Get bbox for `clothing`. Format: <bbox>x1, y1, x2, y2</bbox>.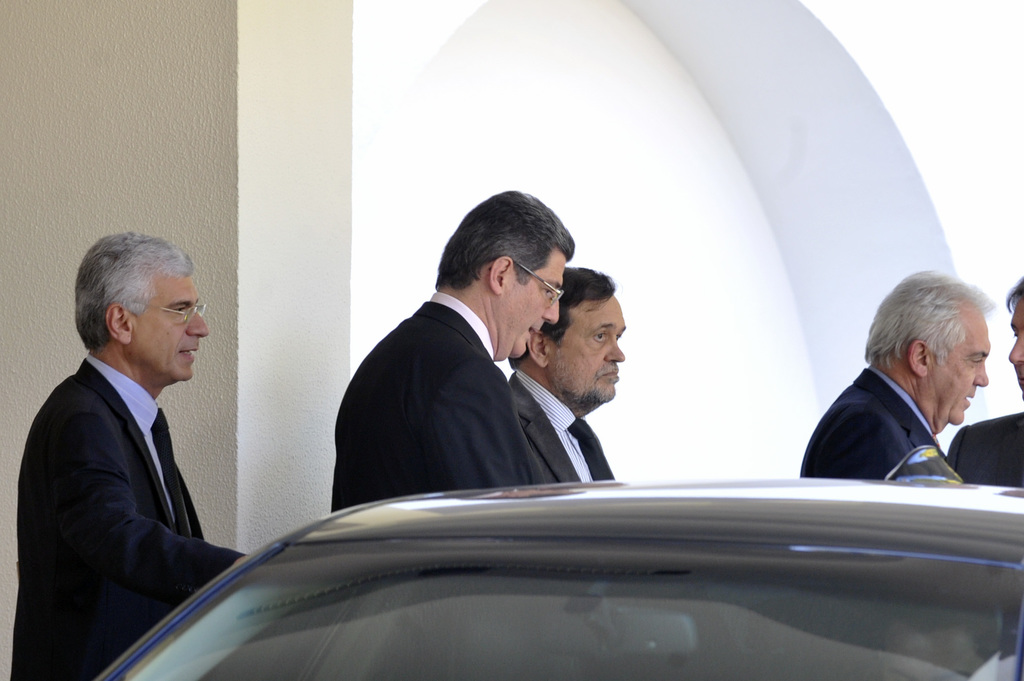
<bbox>949, 409, 1023, 481</bbox>.
